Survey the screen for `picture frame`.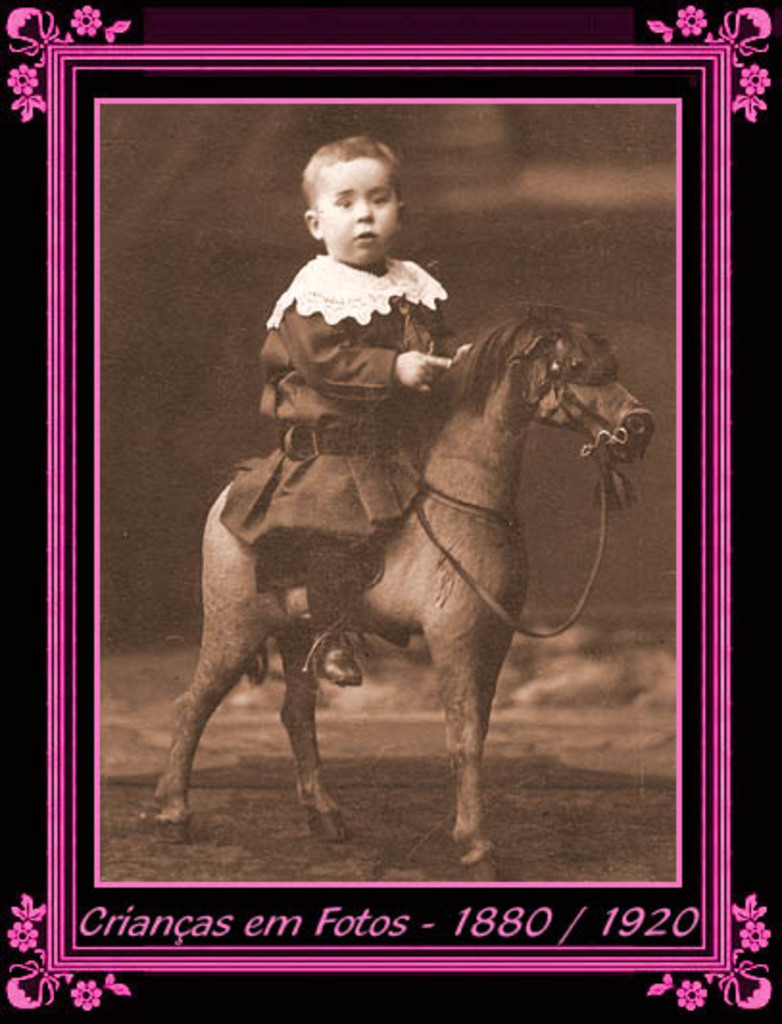
Survey found: bbox=[0, 29, 726, 1023].
